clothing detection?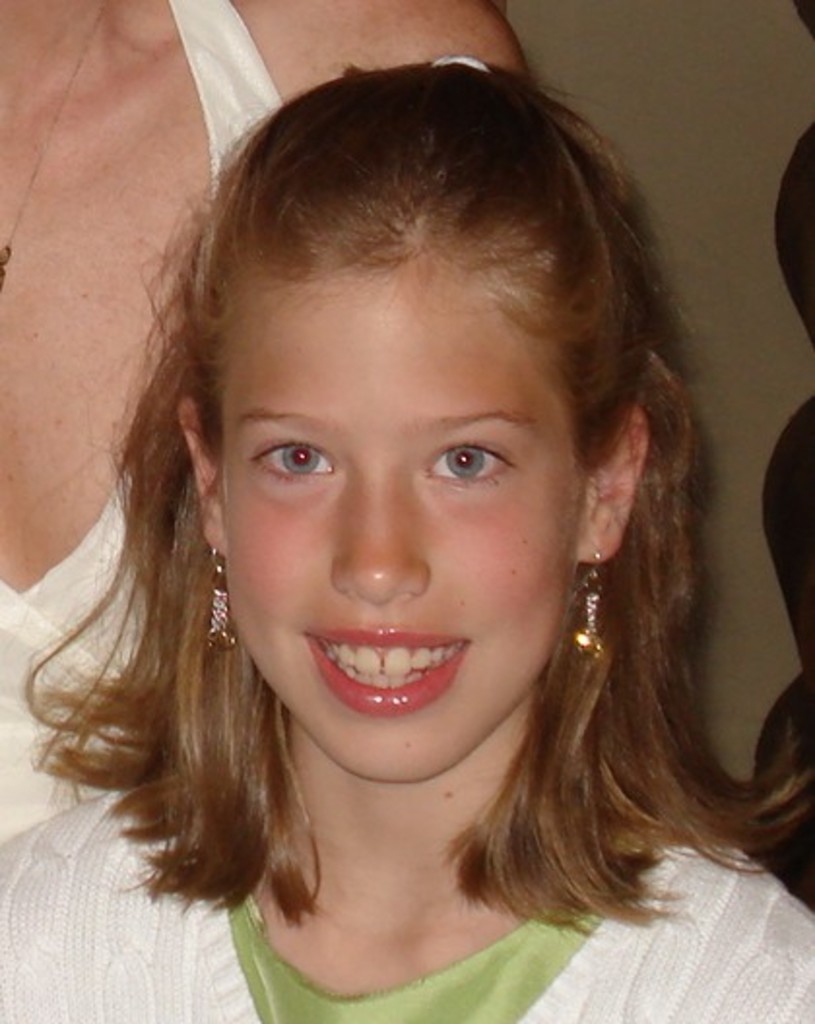
BBox(0, 768, 813, 1022)
